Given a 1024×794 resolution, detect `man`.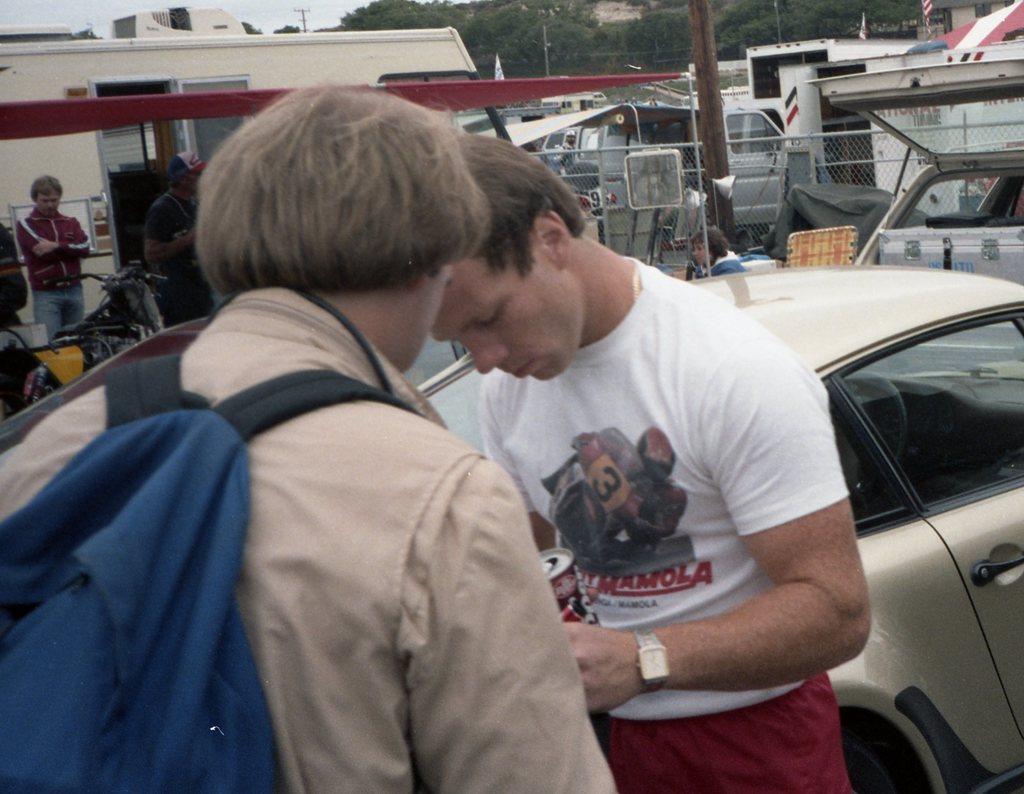
locate(558, 128, 581, 166).
